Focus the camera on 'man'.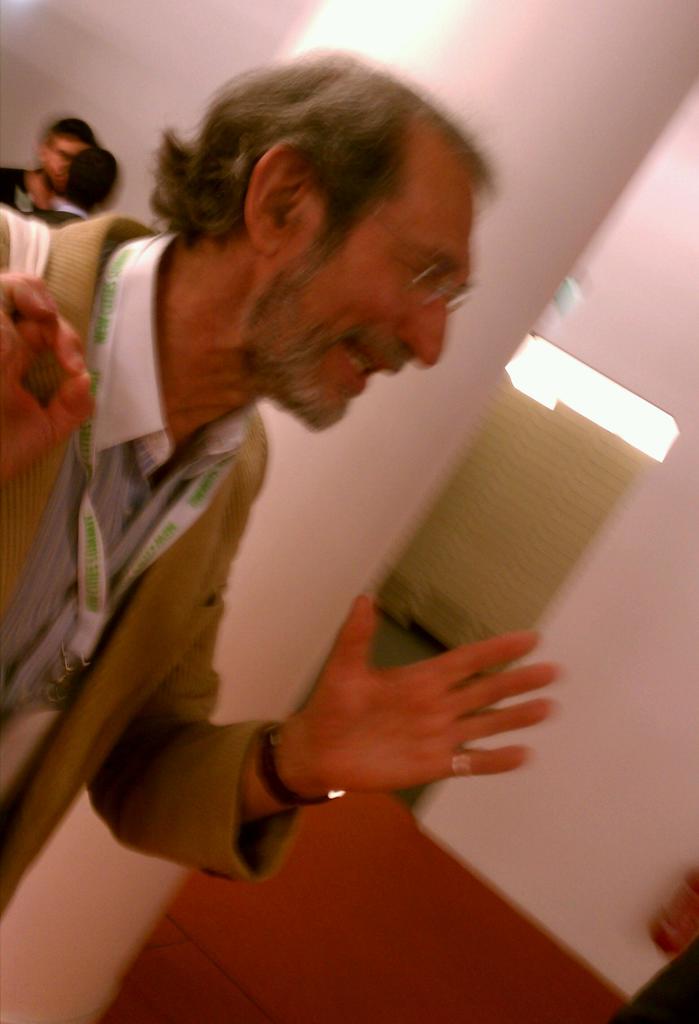
Focus region: x1=7 y1=113 x2=96 y2=218.
